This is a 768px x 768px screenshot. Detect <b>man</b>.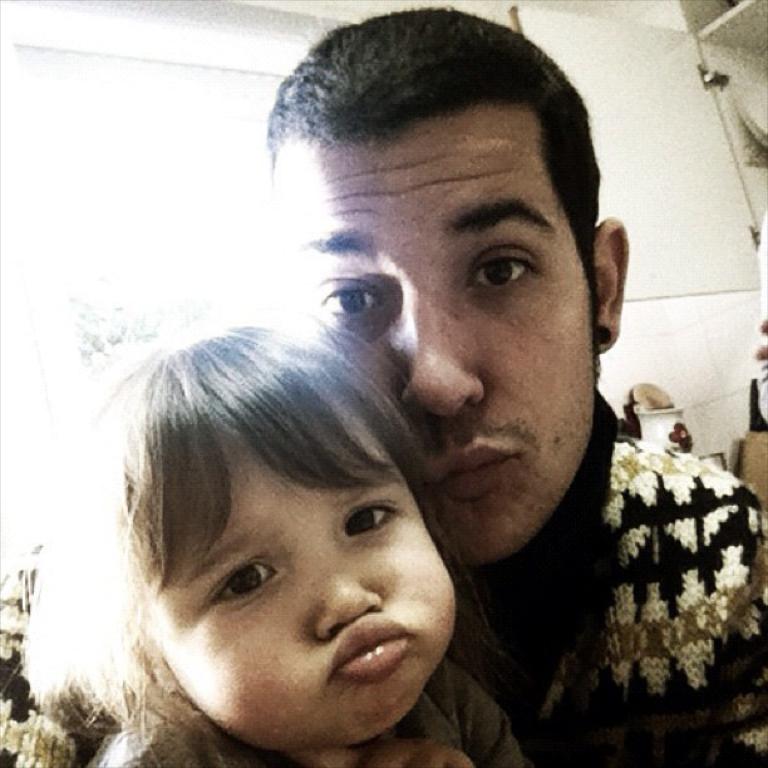
bbox=[21, 29, 689, 767].
